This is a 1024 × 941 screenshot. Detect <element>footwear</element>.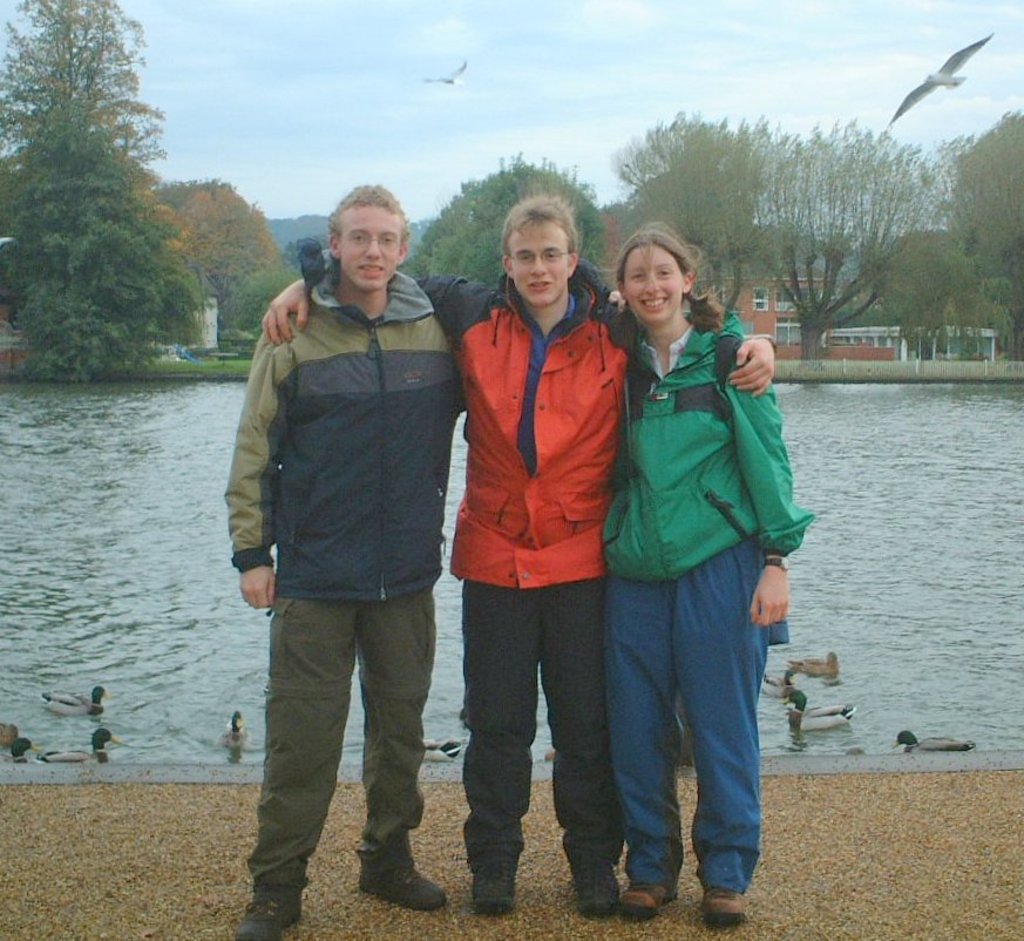
Rect(470, 861, 524, 912).
